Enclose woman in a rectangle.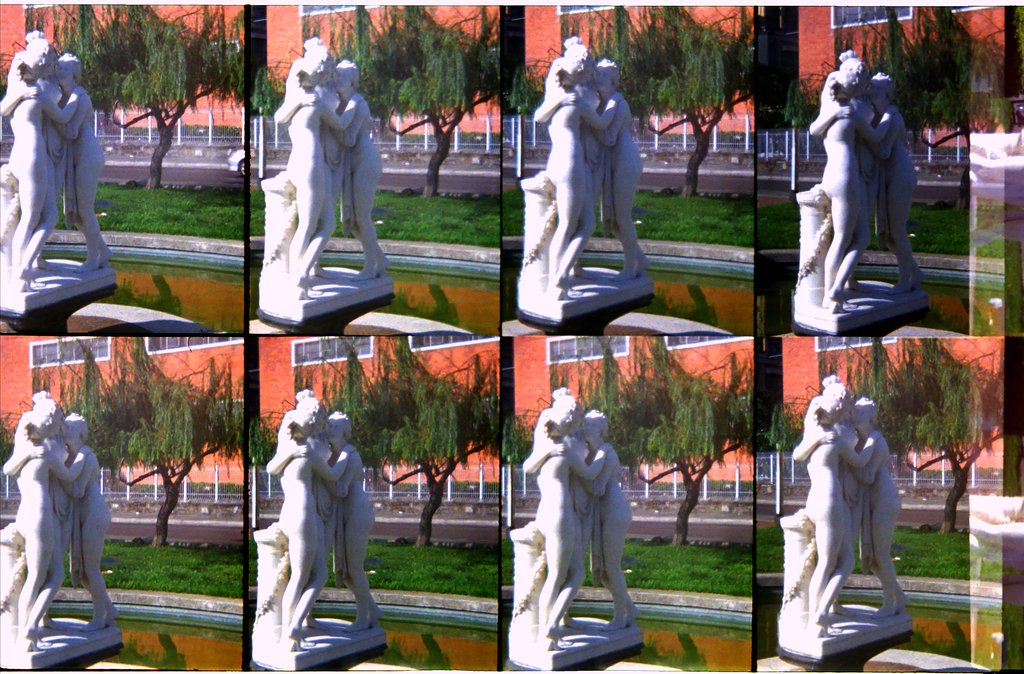
858:68:927:305.
